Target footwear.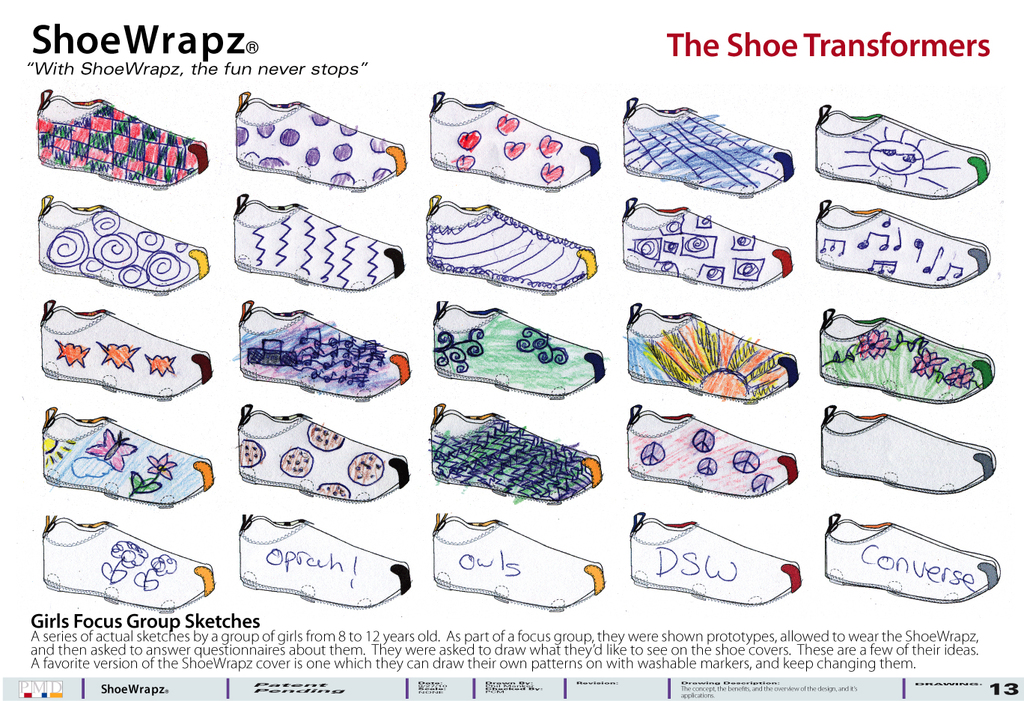
Target region: (x1=428, y1=300, x2=607, y2=397).
